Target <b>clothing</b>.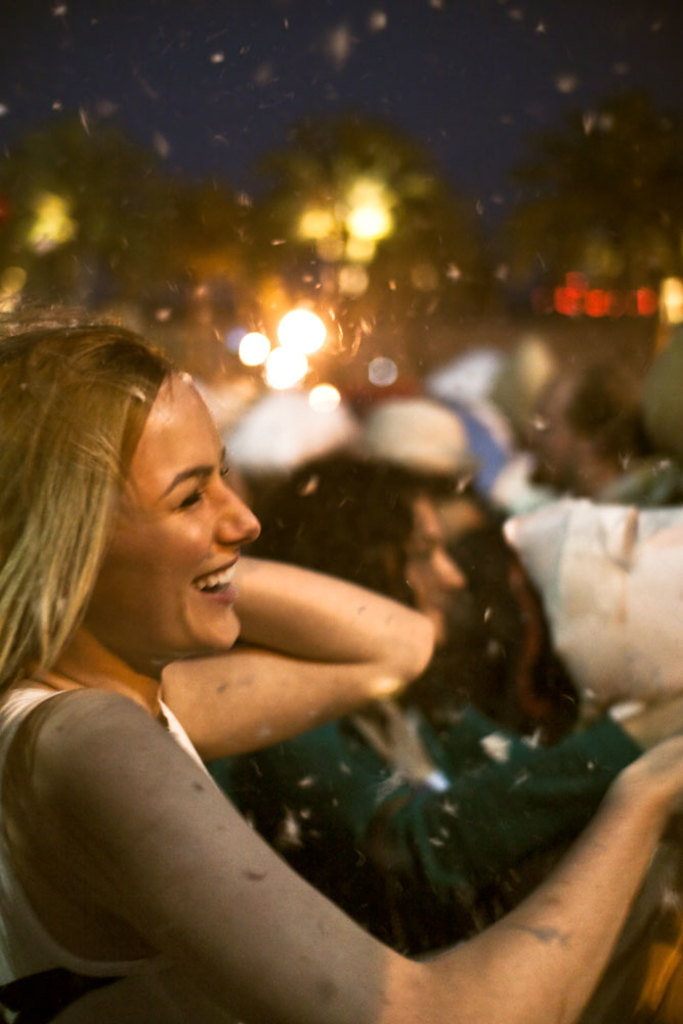
Target region: select_region(240, 668, 647, 950).
